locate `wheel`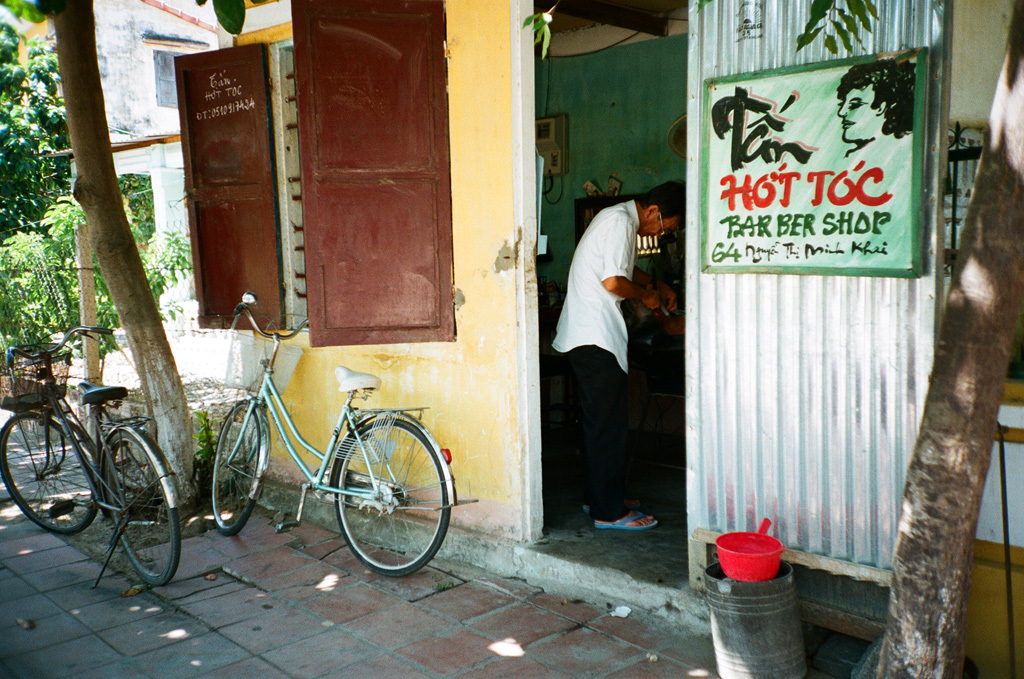
Rect(0, 409, 104, 534)
